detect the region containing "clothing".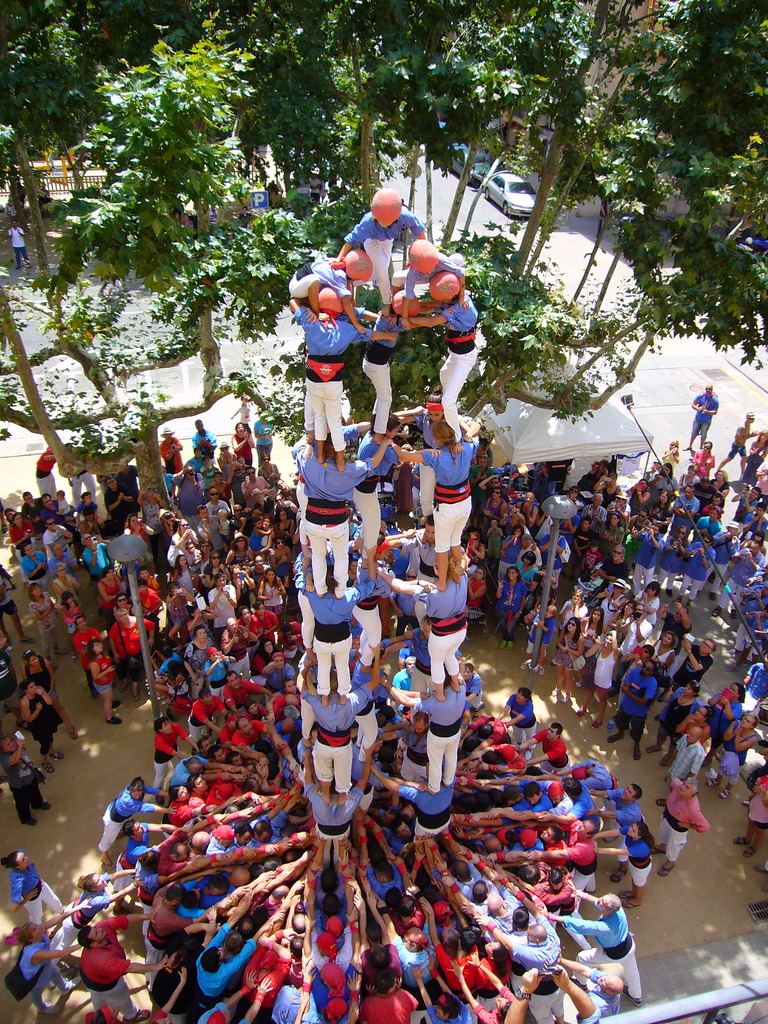
crop(726, 425, 749, 458).
